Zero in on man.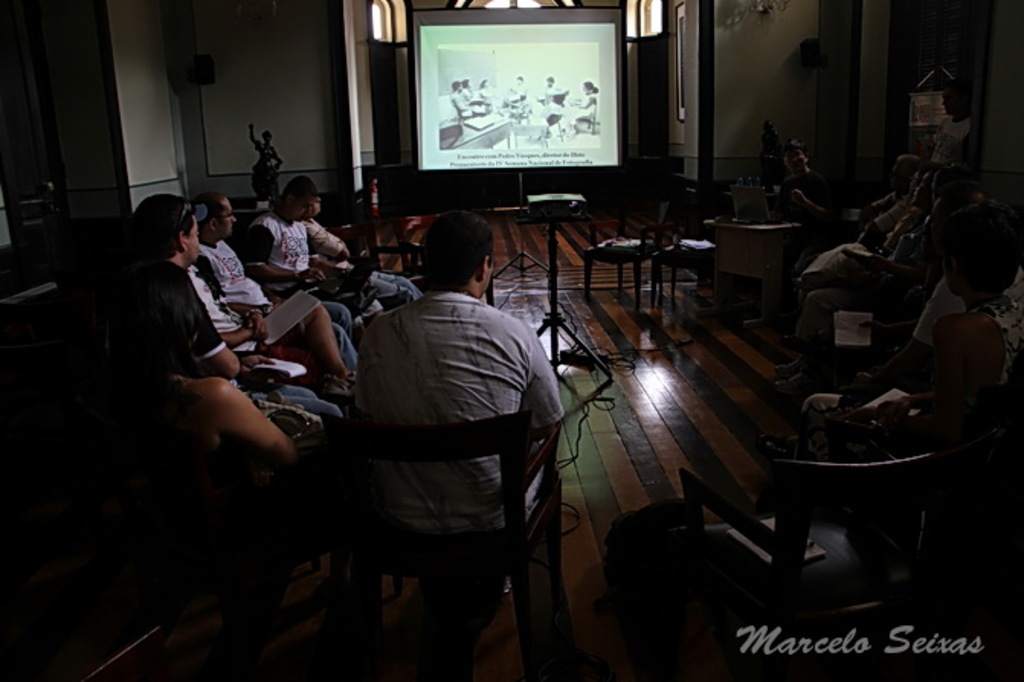
Zeroed in: (507, 73, 528, 107).
